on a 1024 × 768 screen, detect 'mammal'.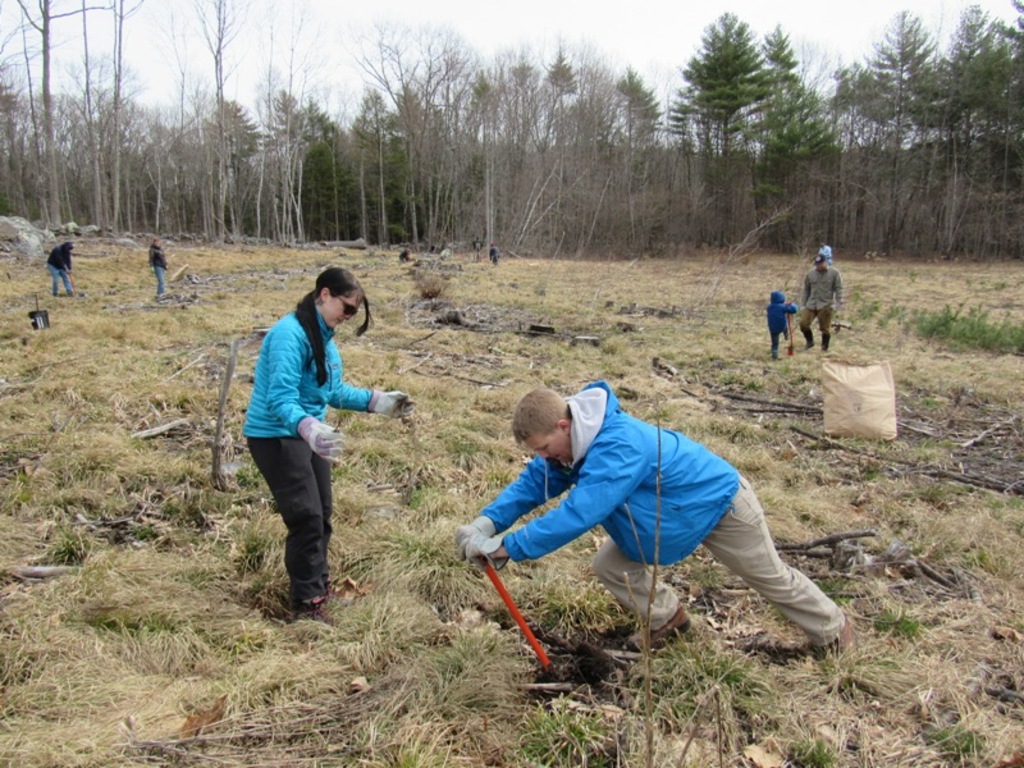
rect(472, 238, 485, 262).
